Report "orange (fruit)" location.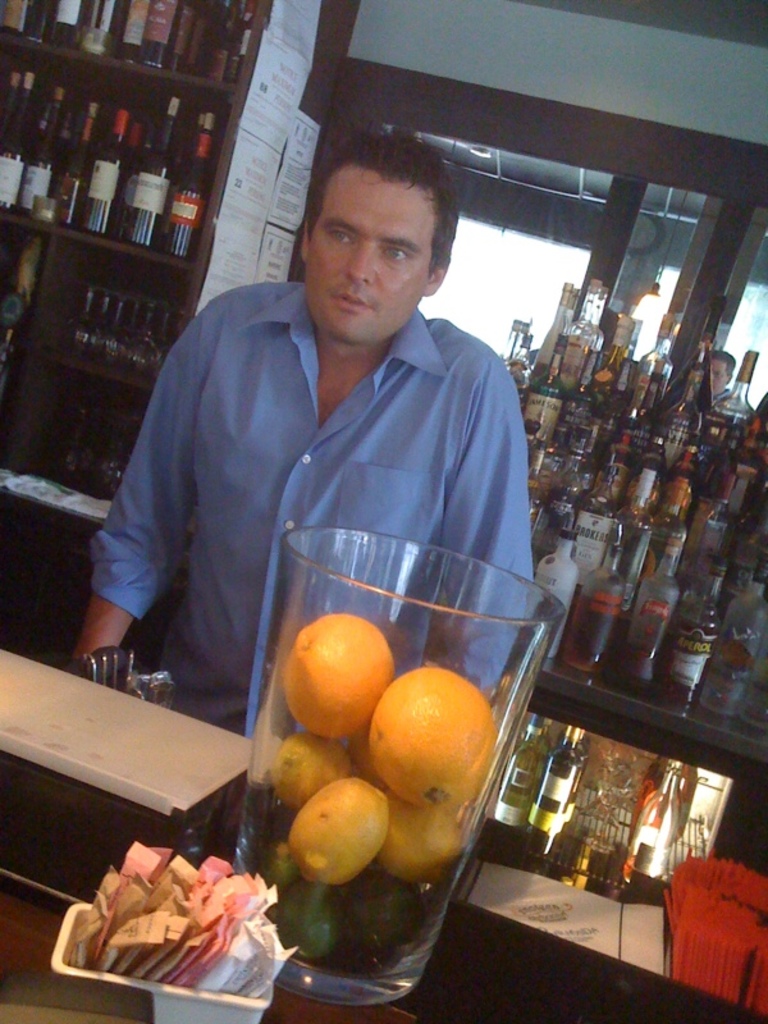
Report: (289,773,397,881).
